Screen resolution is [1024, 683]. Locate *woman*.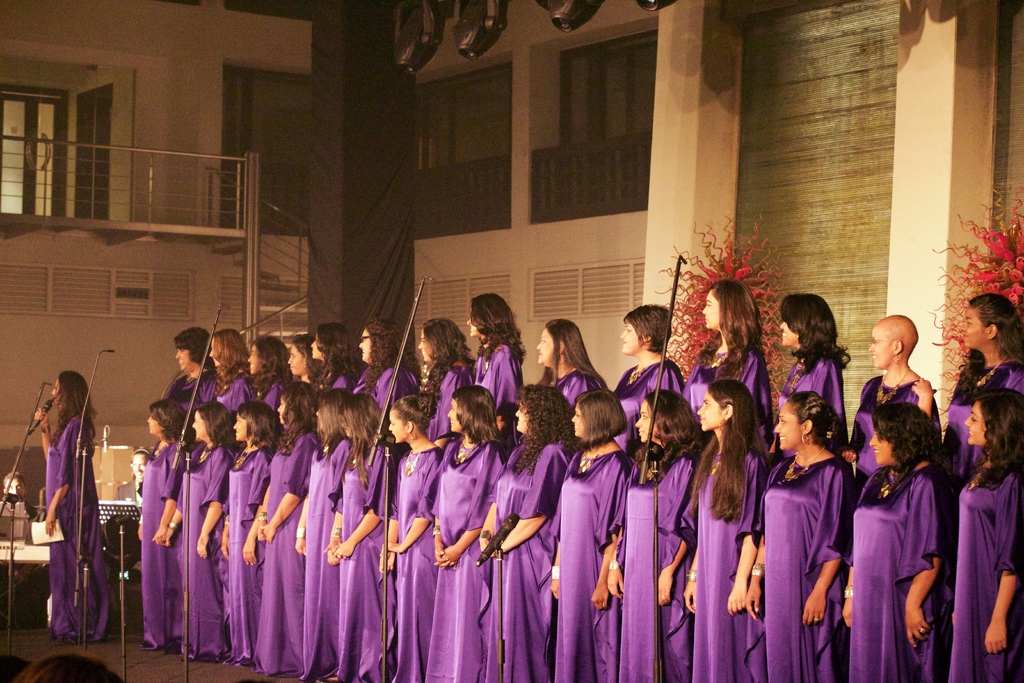
(161, 325, 218, 416).
